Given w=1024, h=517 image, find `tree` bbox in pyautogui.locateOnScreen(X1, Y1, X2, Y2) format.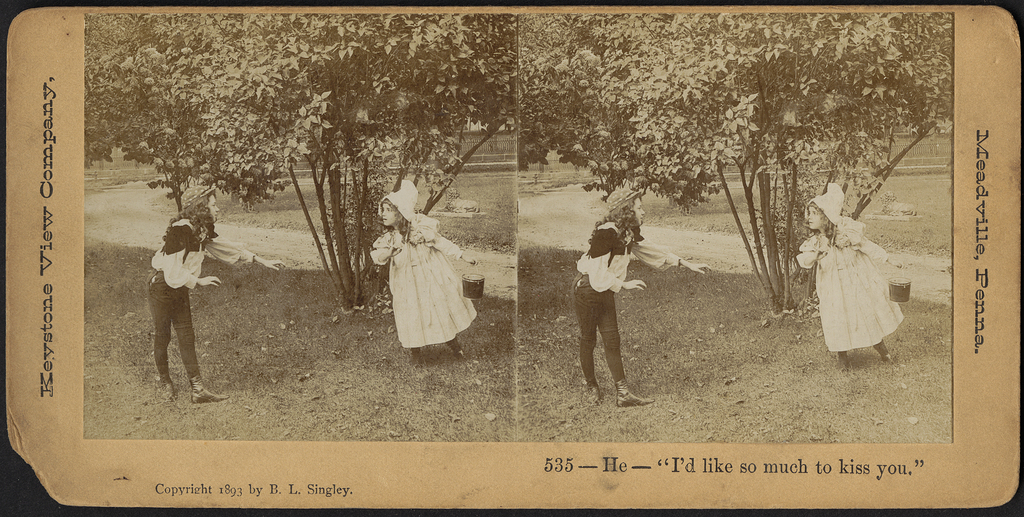
pyautogui.locateOnScreen(544, 13, 954, 351).
